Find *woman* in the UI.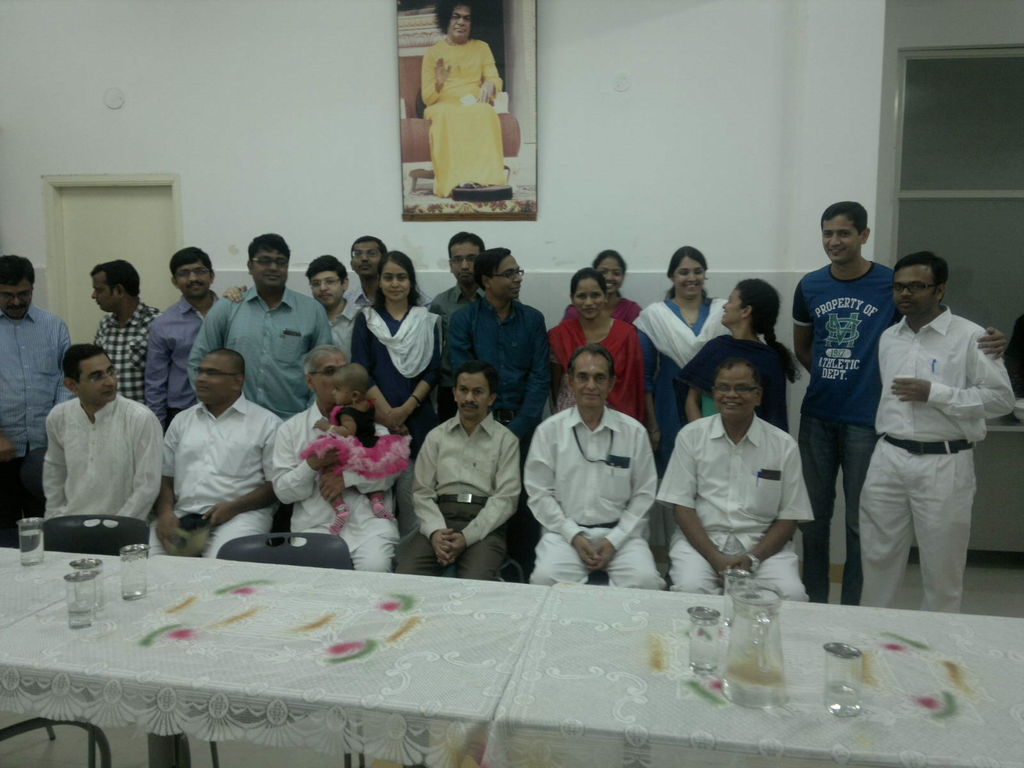
UI element at 684, 276, 787, 433.
